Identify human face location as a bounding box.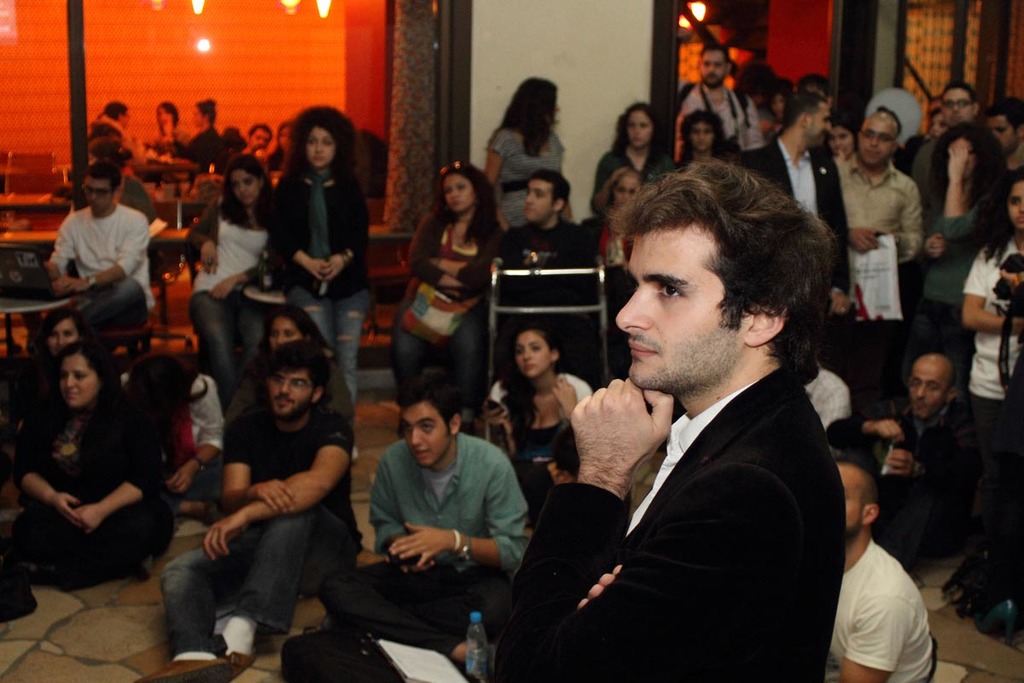
left=270, top=371, right=313, bottom=422.
